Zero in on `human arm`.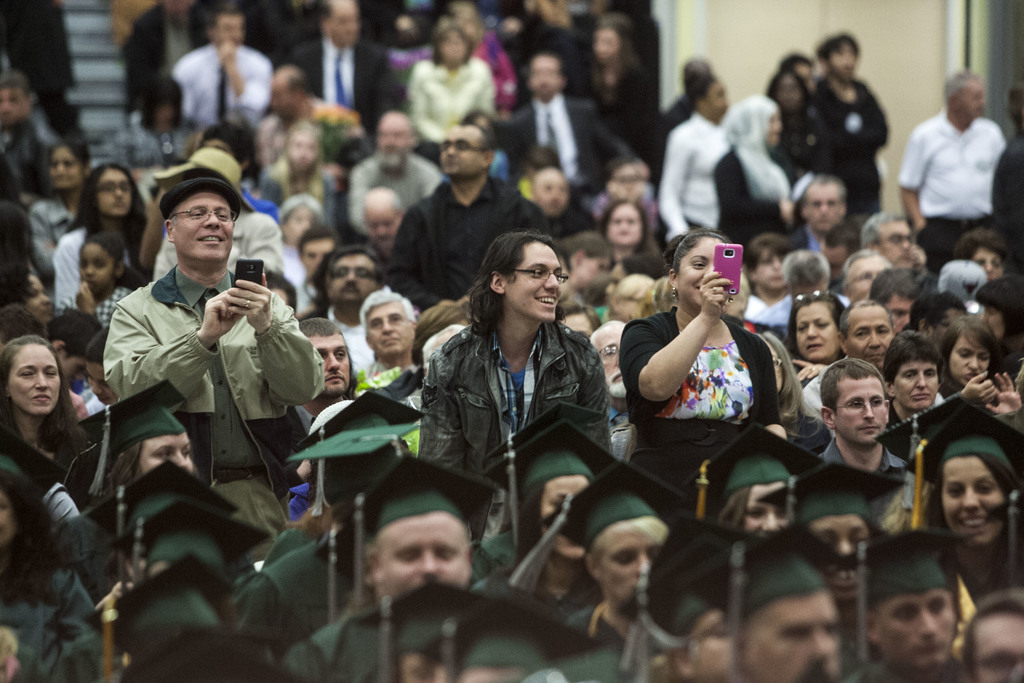
Zeroed in: <region>227, 281, 324, 408</region>.
